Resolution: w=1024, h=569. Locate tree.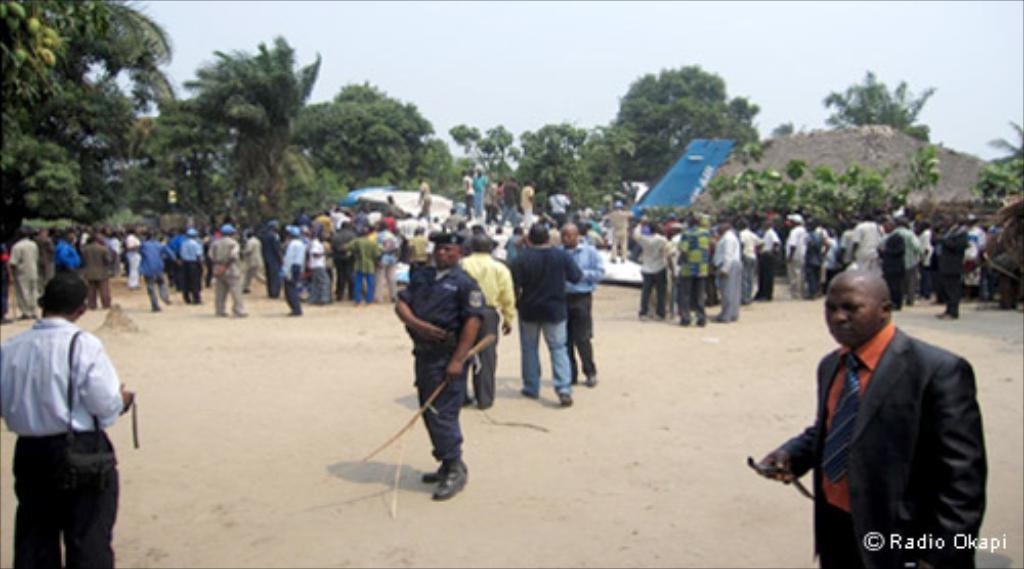
<box>289,80,440,215</box>.
